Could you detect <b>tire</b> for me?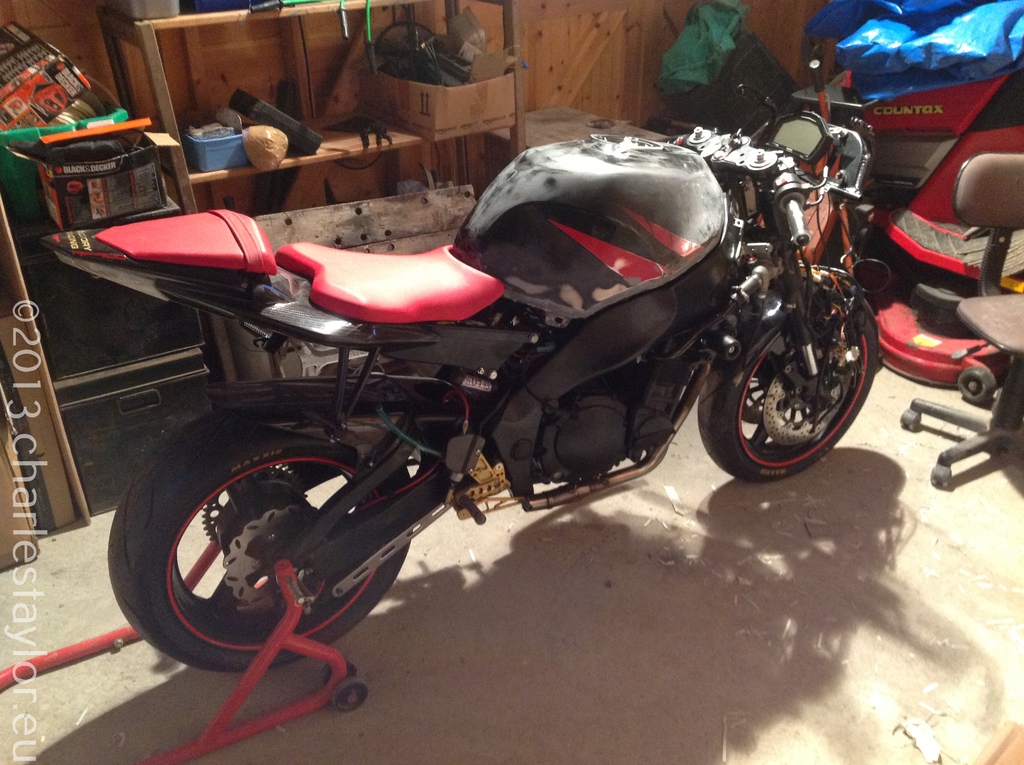
Detection result: 104 414 412 671.
